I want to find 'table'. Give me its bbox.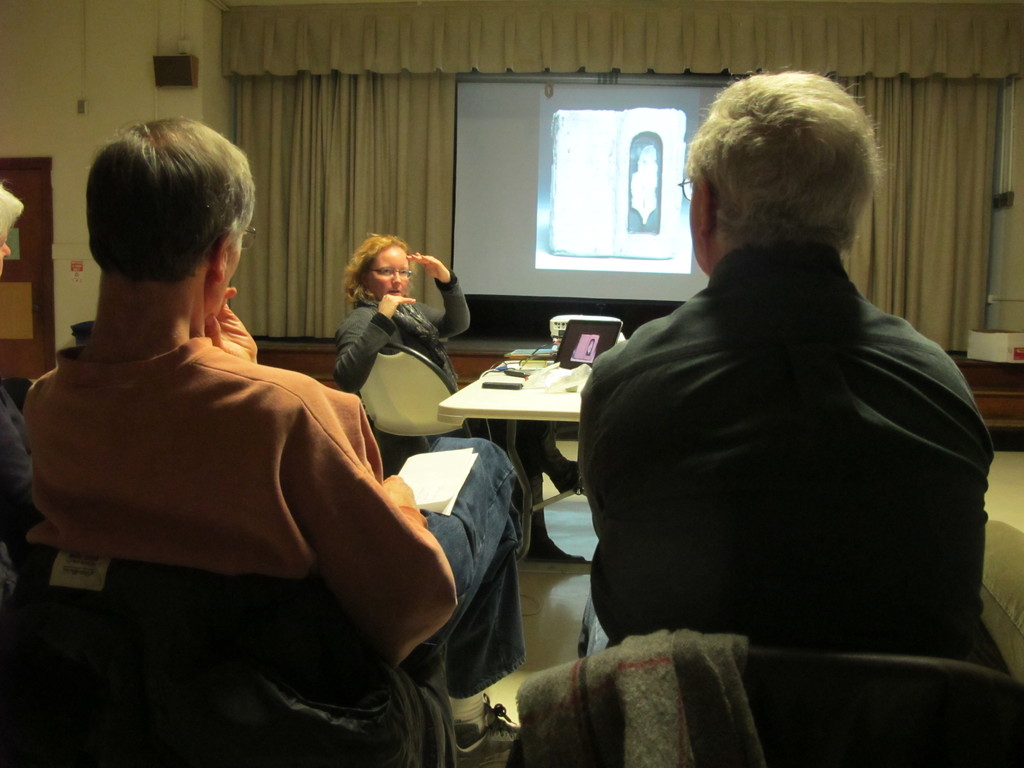
pyautogui.locateOnScreen(435, 338, 630, 552).
